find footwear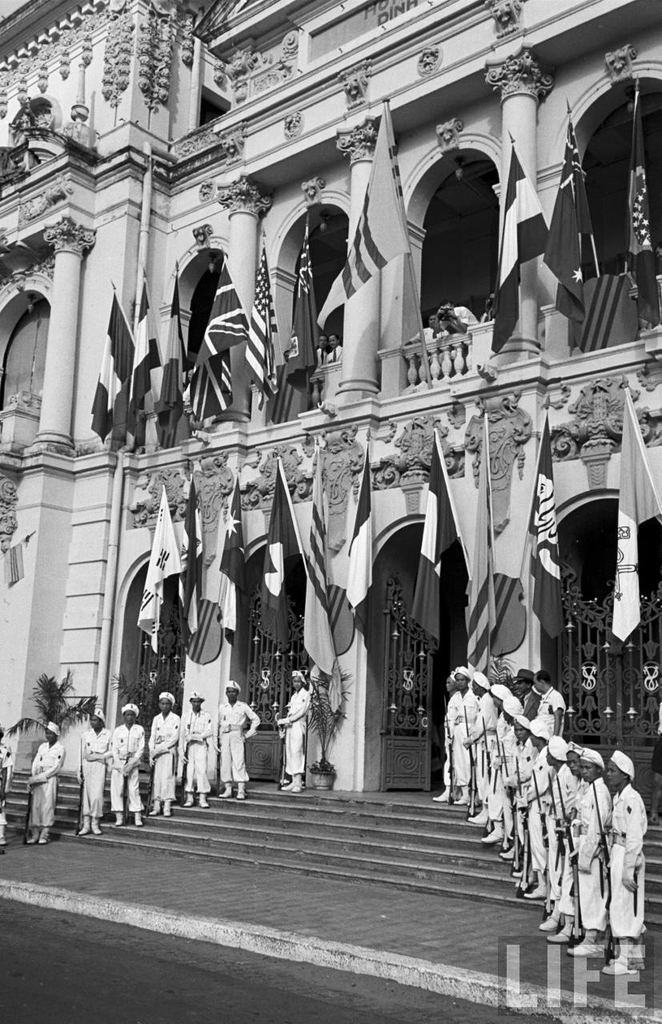
left=29, top=829, right=40, bottom=846
